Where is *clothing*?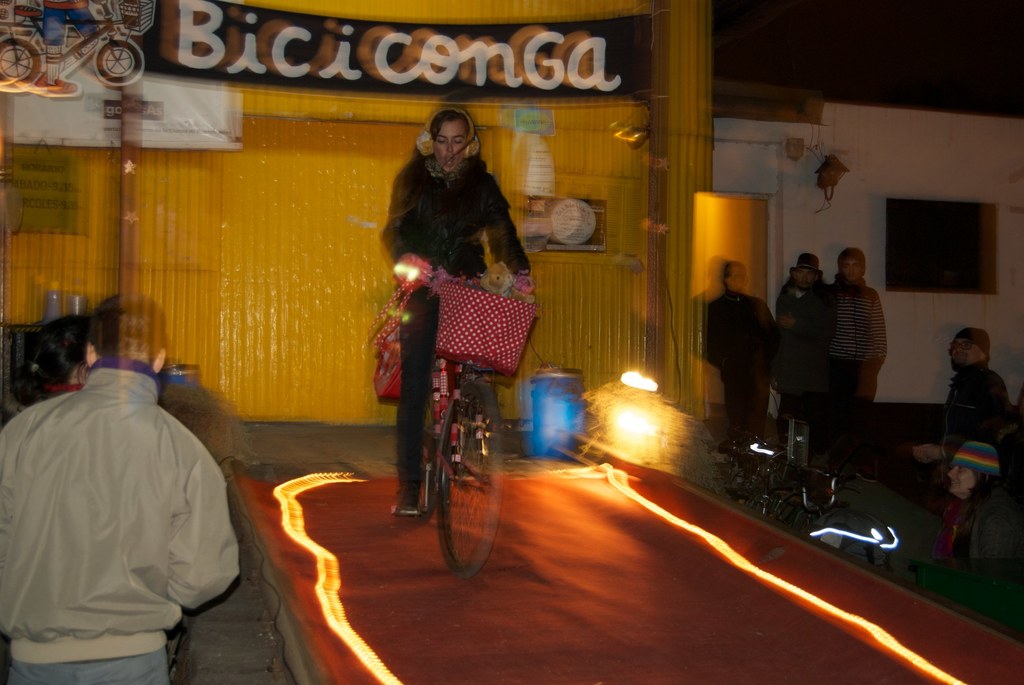
BBox(776, 277, 847, 445).
